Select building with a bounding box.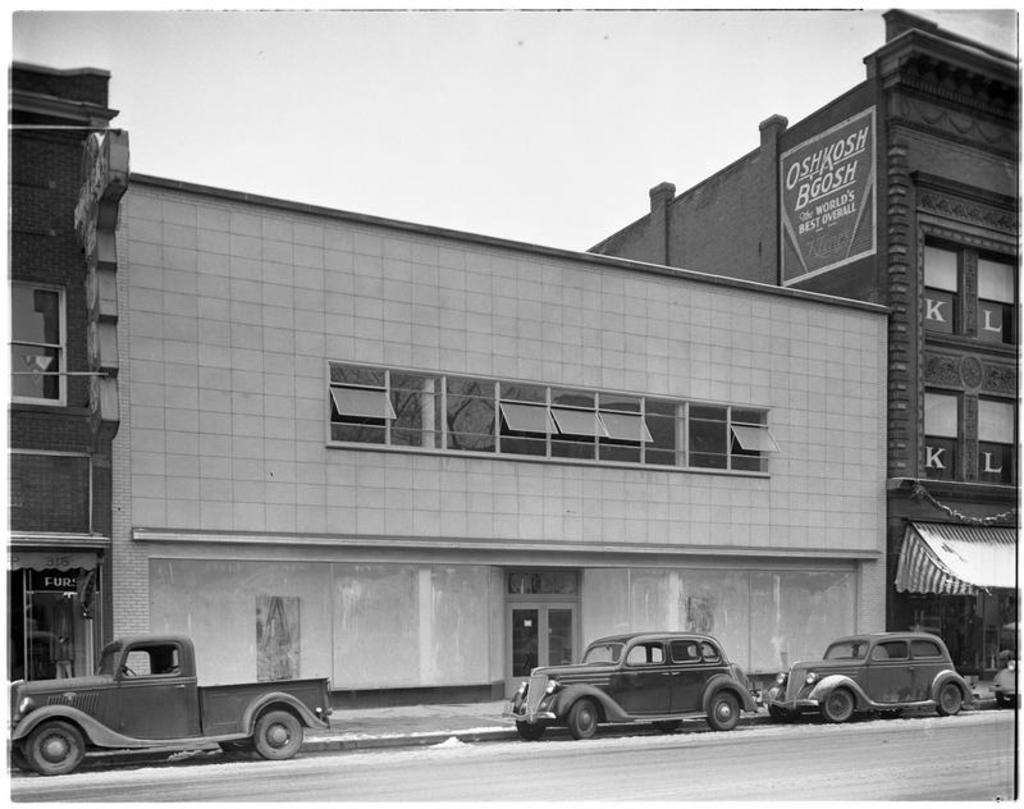
(x1=113, y1=174, x2=888, y2=705).
